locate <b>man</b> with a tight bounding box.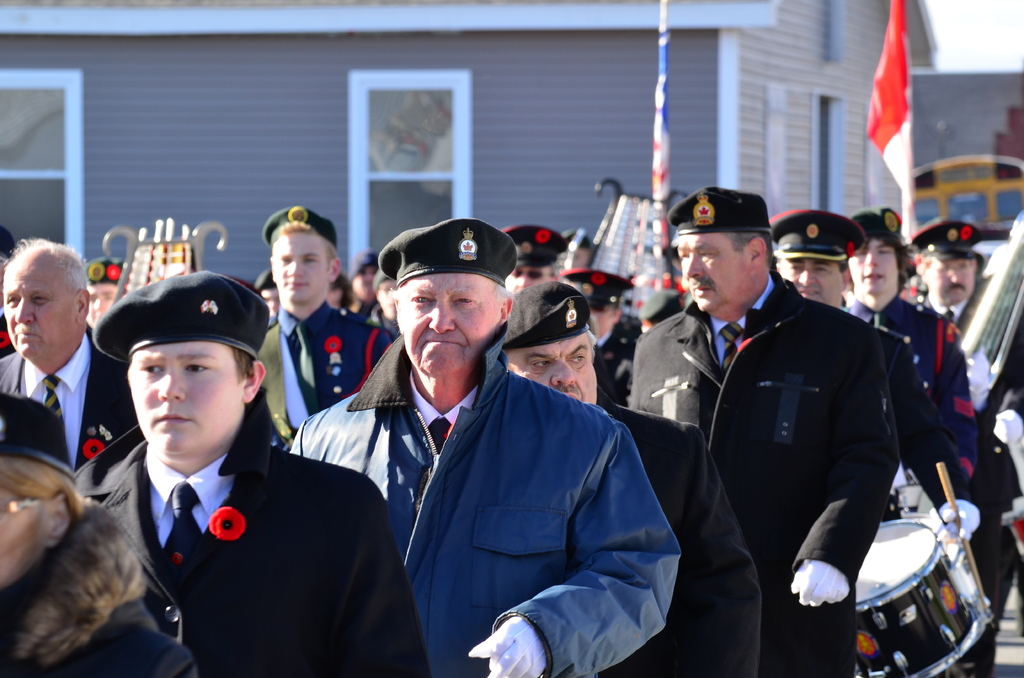
{"x1": 842, "y1": 210, "x2": 977, "y2": 488}.
